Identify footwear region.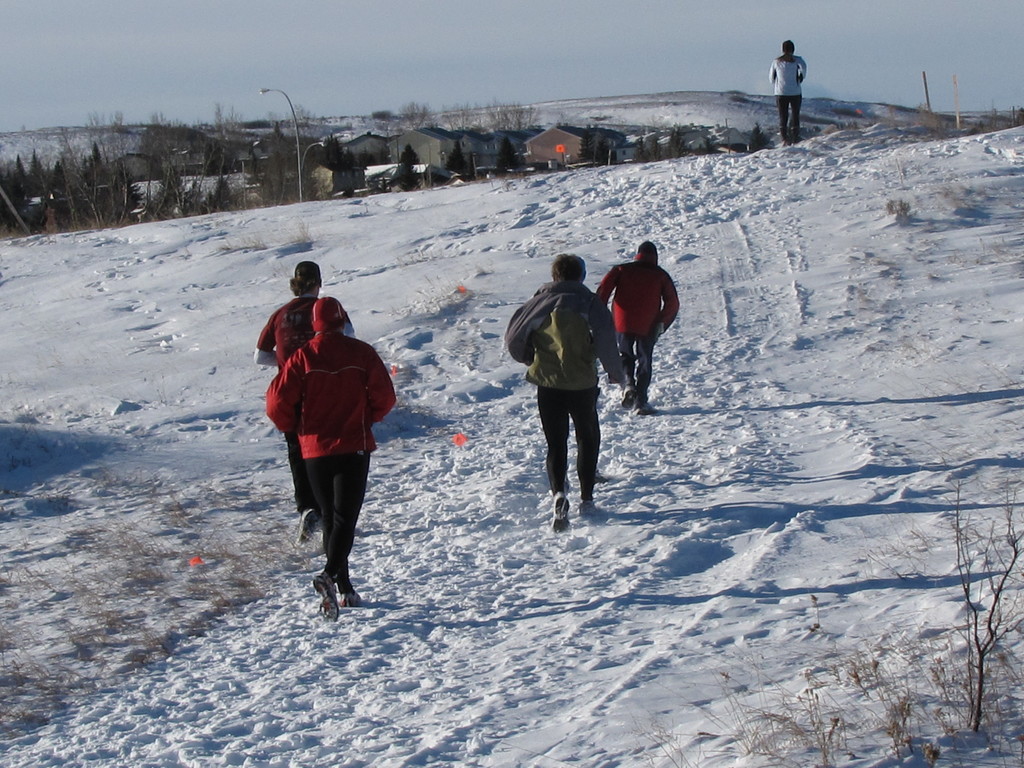
Region: (left=620, top=386, right=634, bottom=410).
